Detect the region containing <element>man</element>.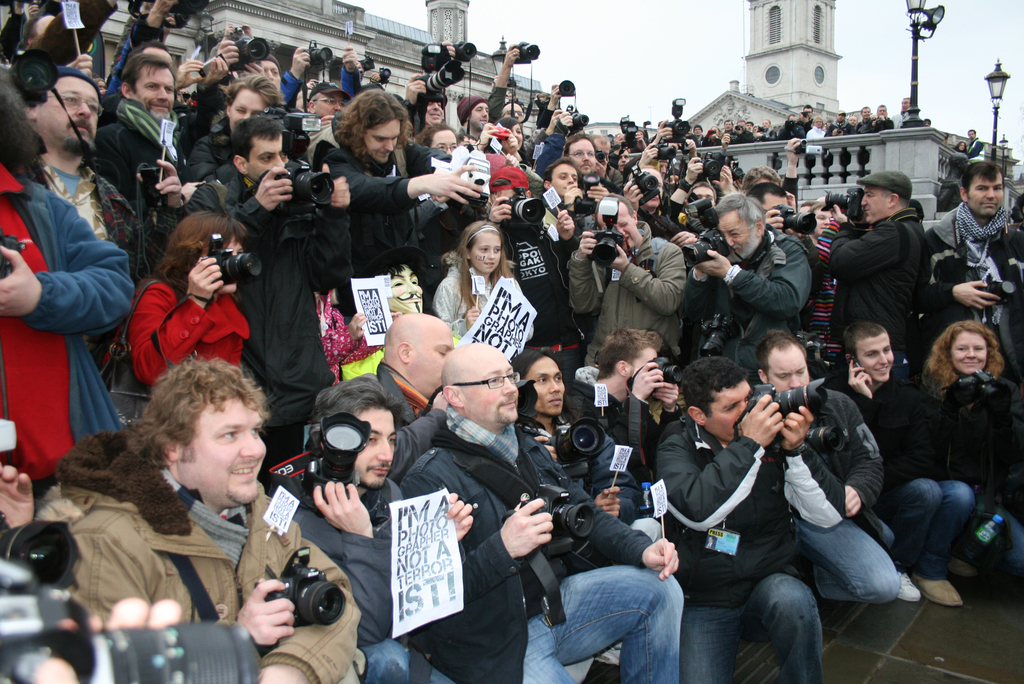
<region>570, 333, 681, 489</region>.
